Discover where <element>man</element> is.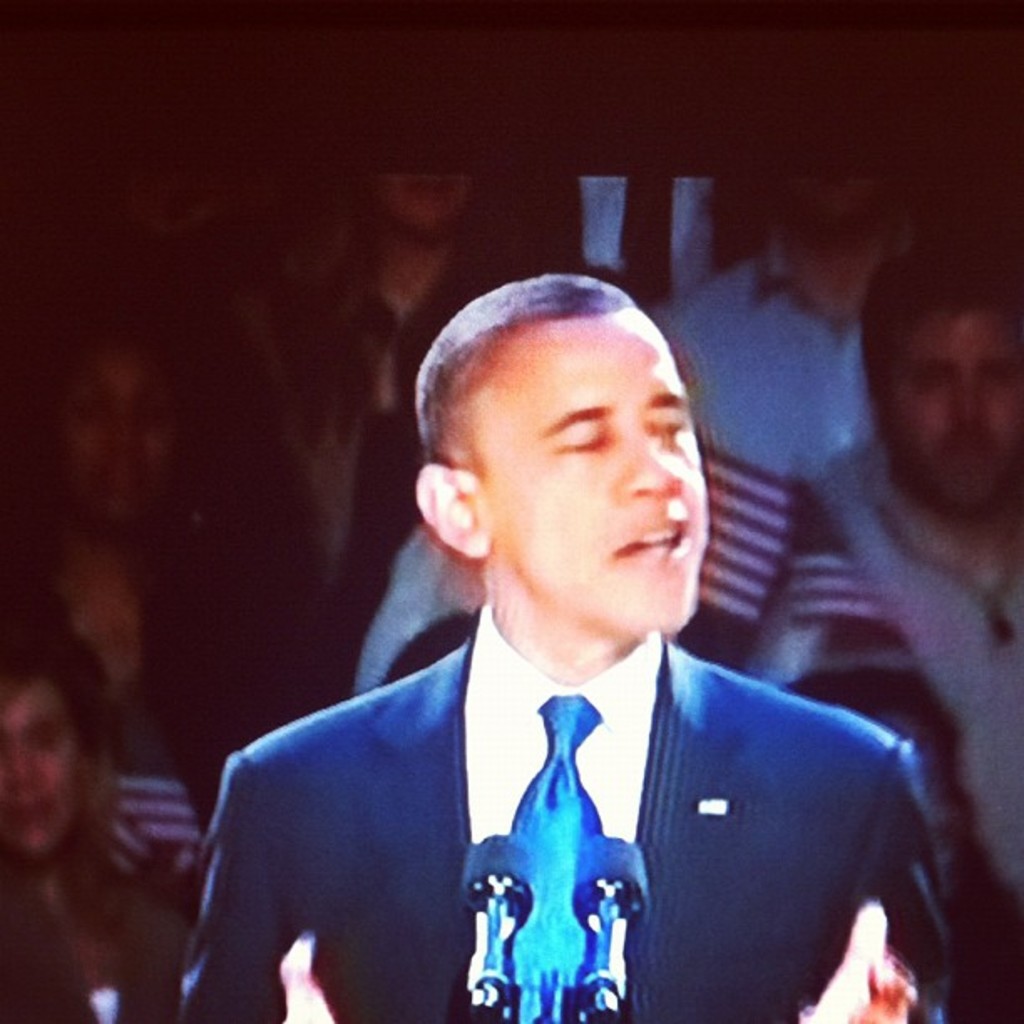
Discovered at left=806, top=246, right=1022, bottom=892.
